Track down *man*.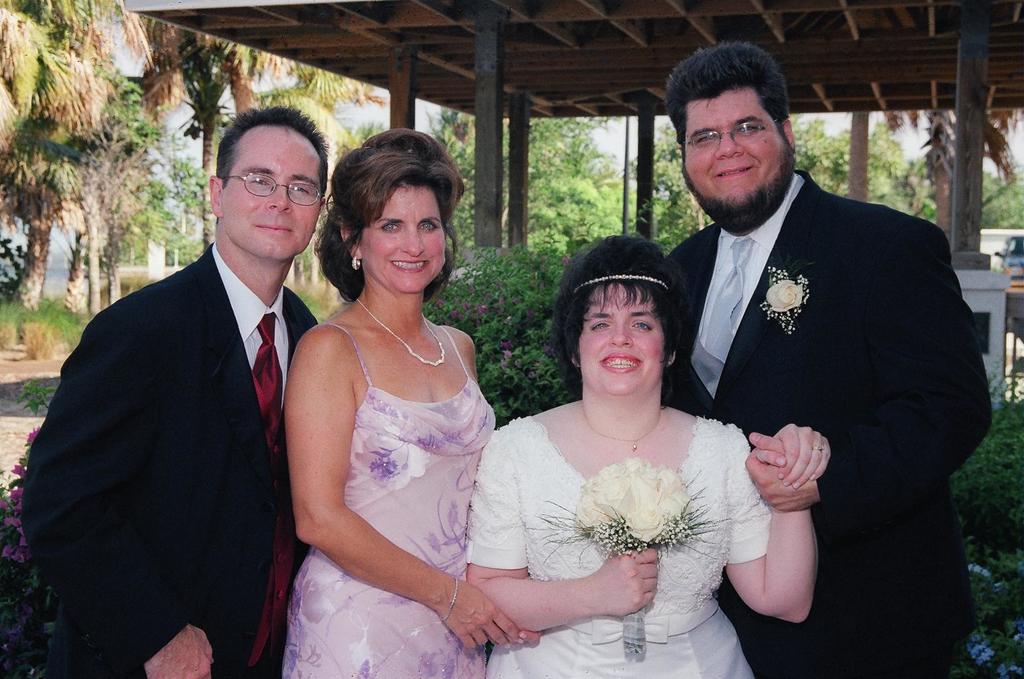
Tracked to (left=41, top=107, right=340, bottom=655).
